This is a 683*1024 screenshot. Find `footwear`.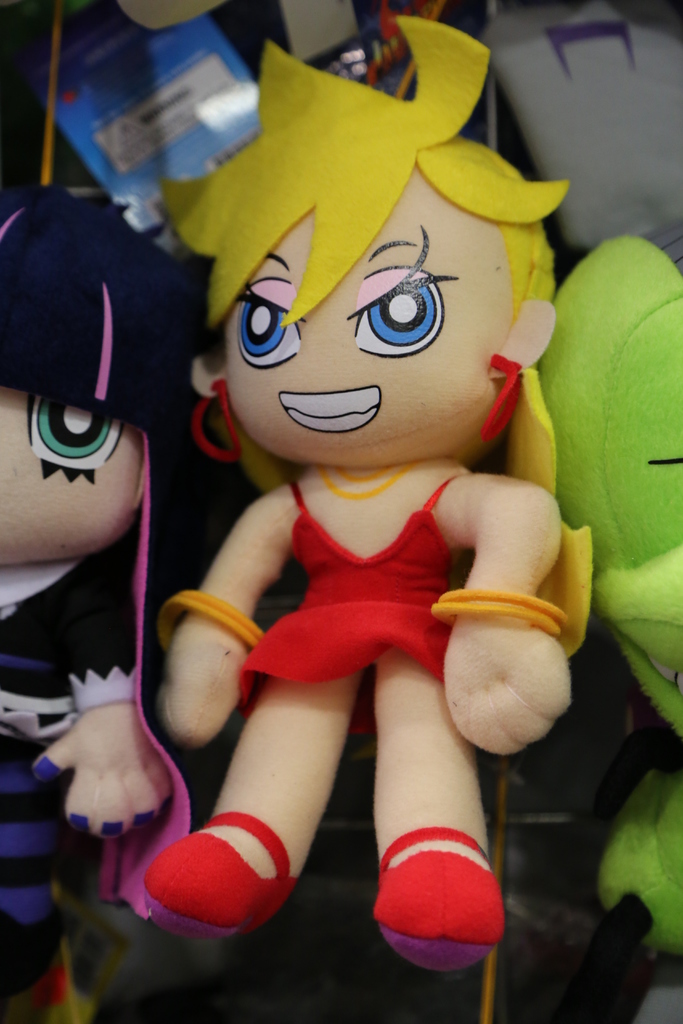
Bounding box: box(139, 810, 304, 948).
